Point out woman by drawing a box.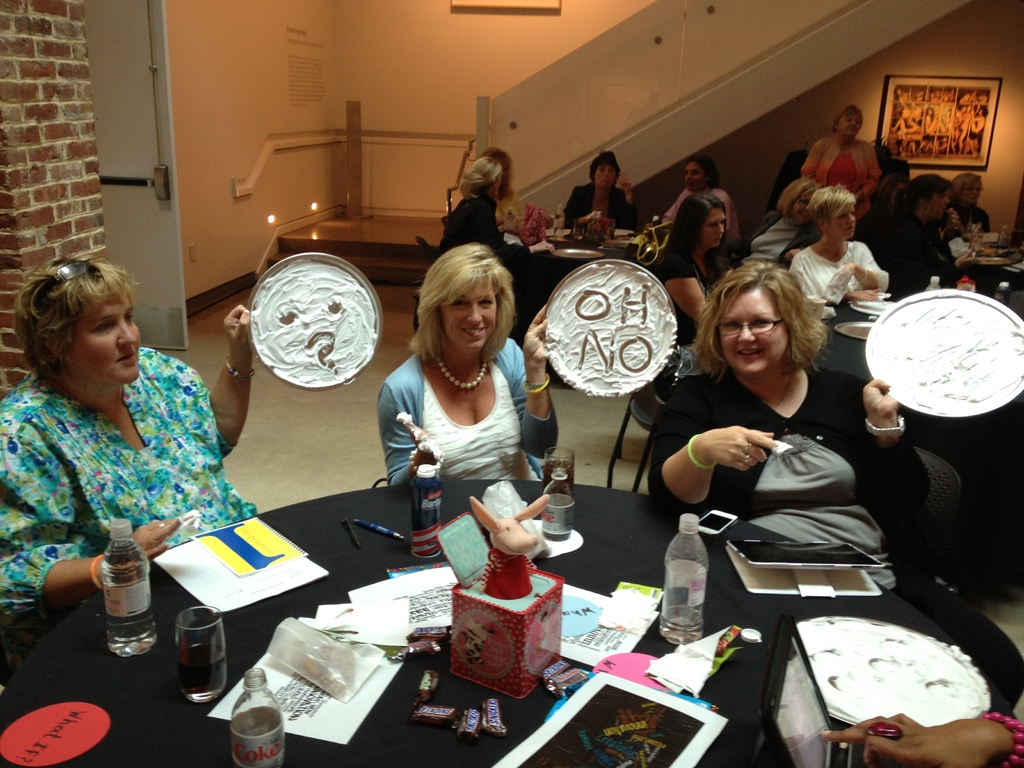
locate(935, 175, 986, 242).
